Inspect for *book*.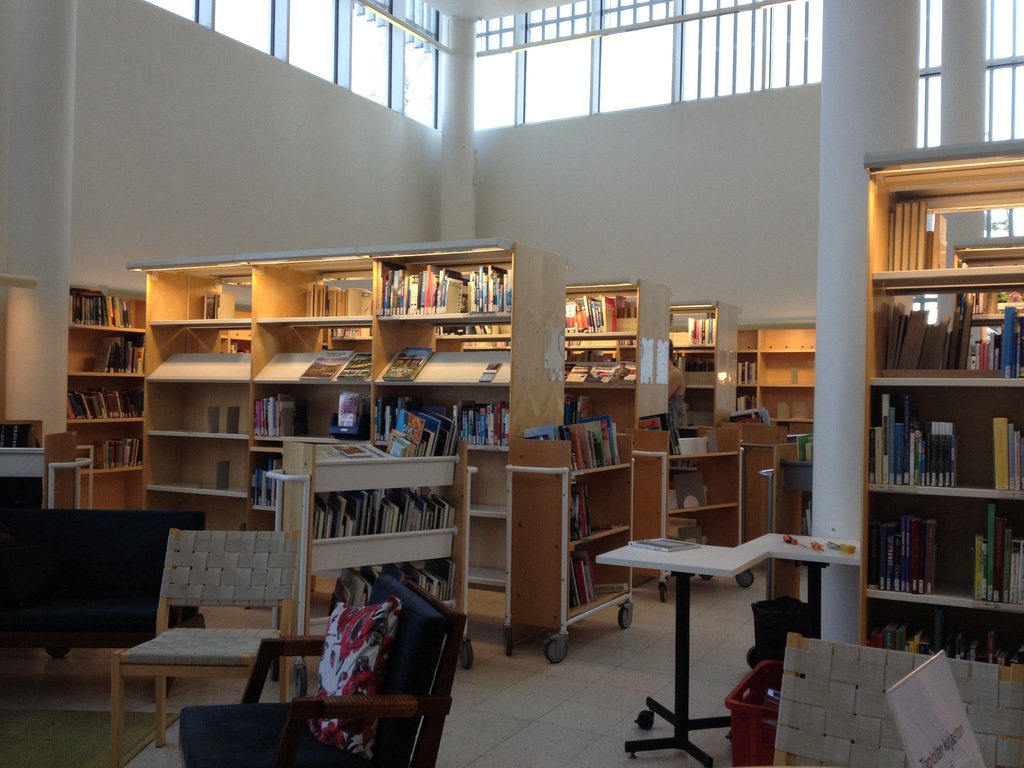
Inspection: (627, 532, 703, 553).
